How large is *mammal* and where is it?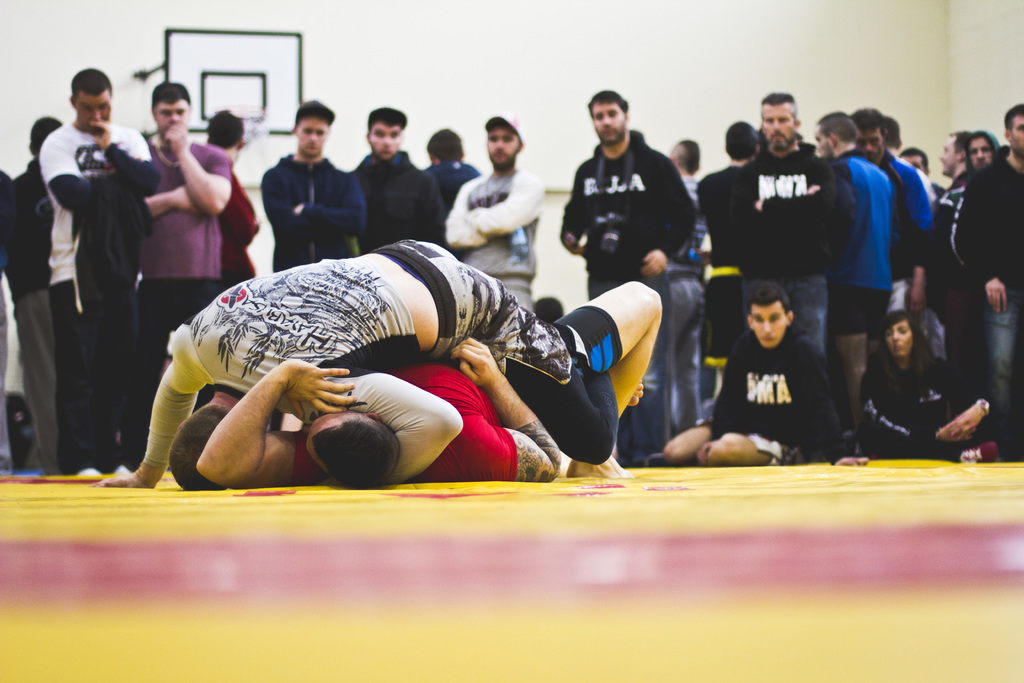
Bounding box: crop(0, 115, 67, 465).
